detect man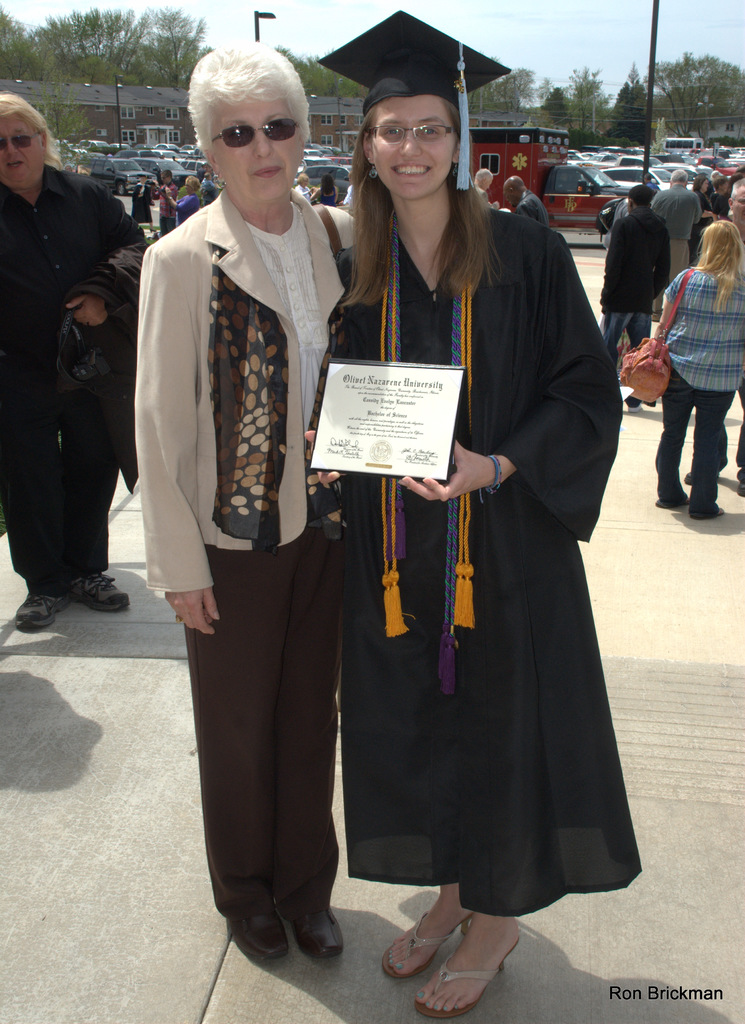
133 173 153 220
